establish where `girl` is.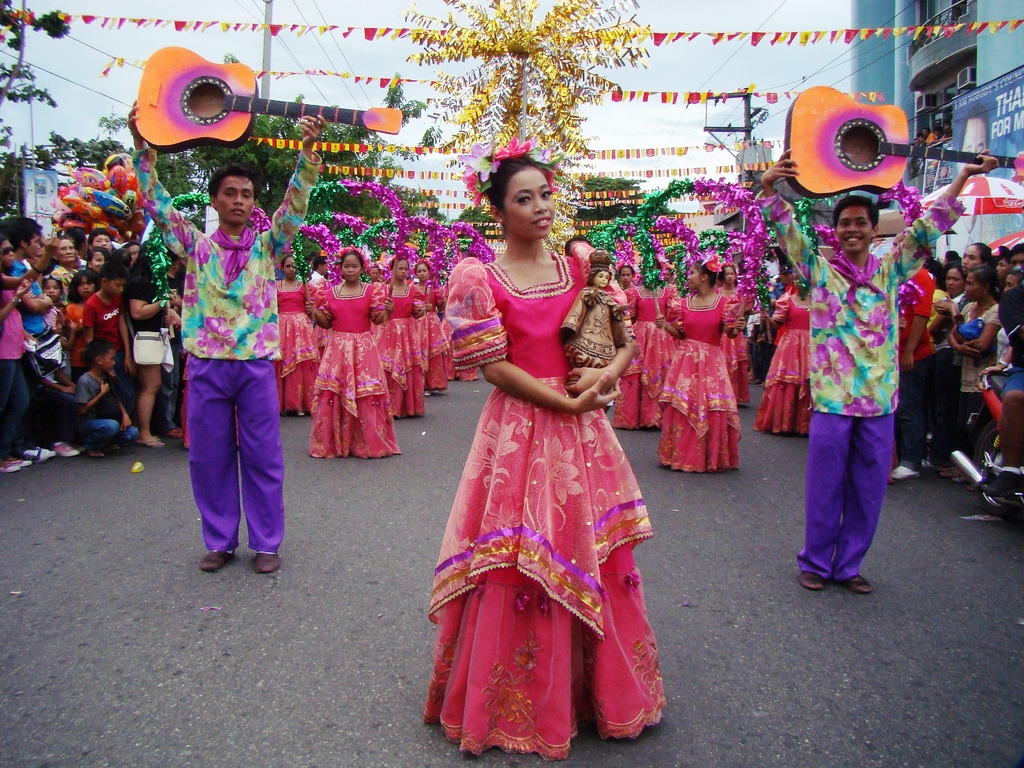
Established at <bbox>65, 269, 99, 367</bbox>.
